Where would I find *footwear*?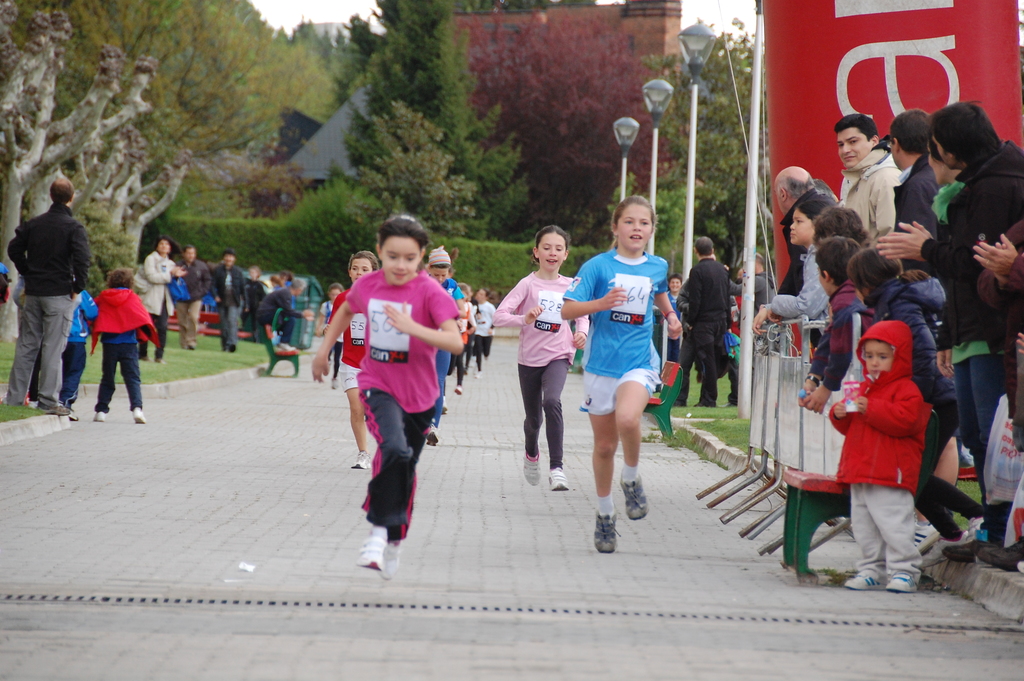
At bbox=(463, 367, 468, 375).
